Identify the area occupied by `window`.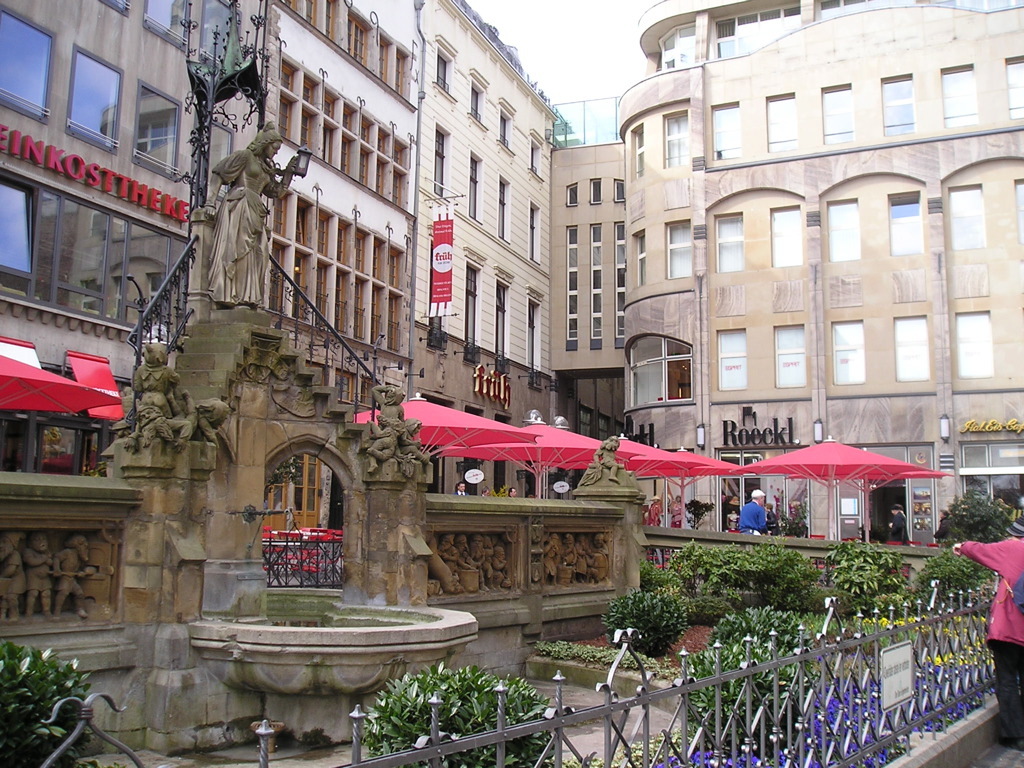
Area: rect(661, 21, 695, 68).
